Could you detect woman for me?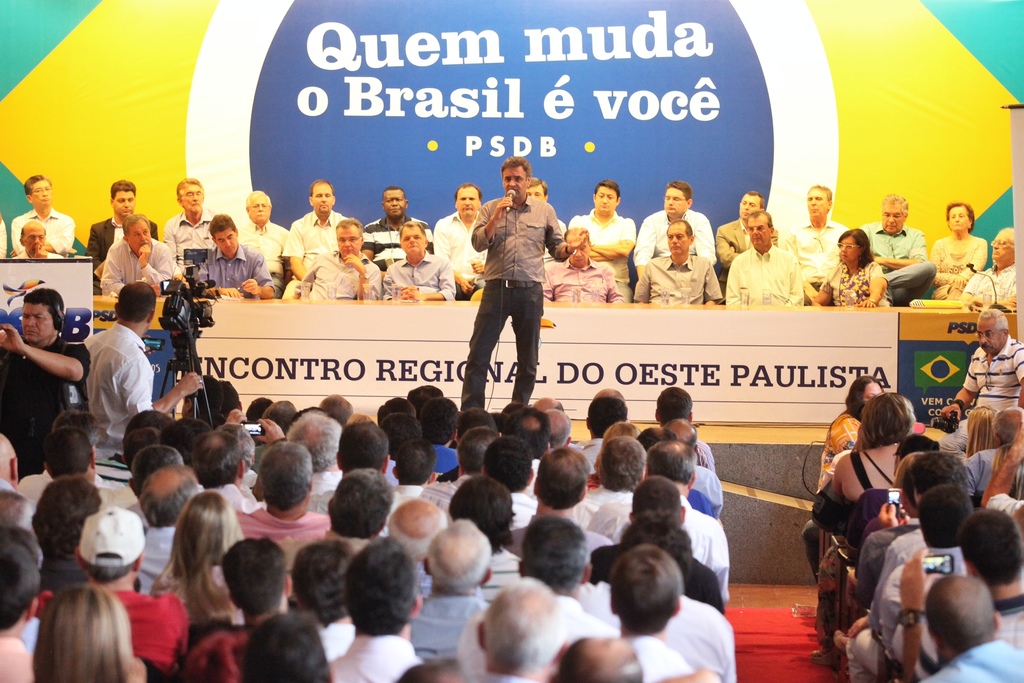
Detection result: (825, 390, 920, 540).
